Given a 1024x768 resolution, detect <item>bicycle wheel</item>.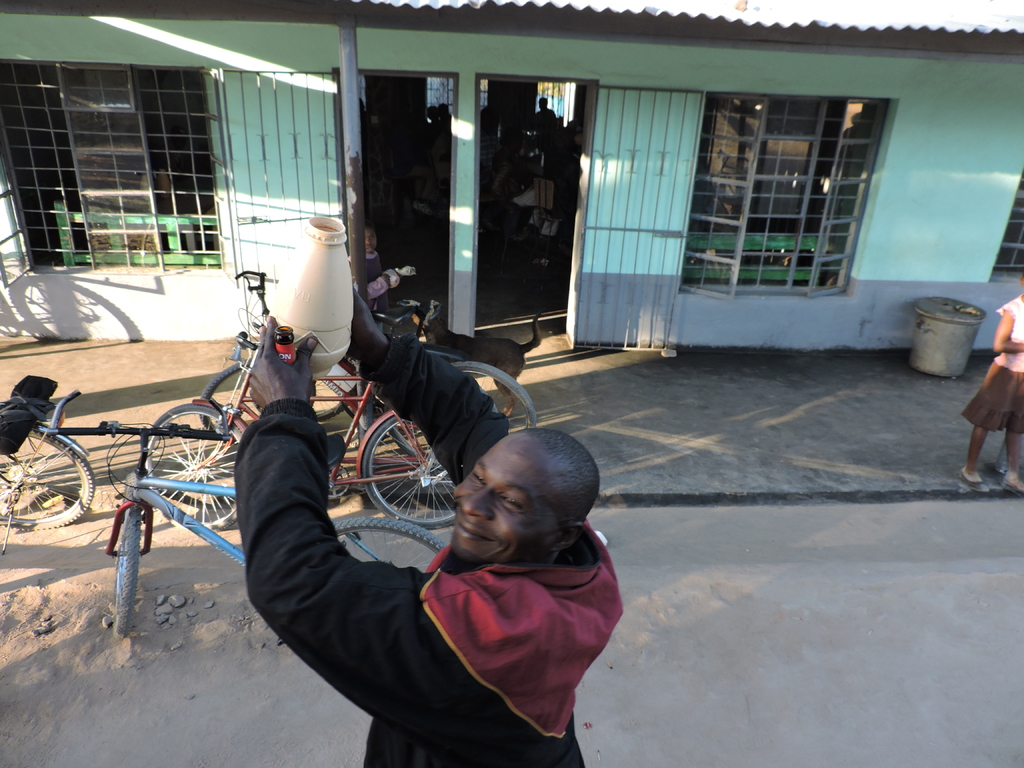
rect(452, 362, 535, 435).
